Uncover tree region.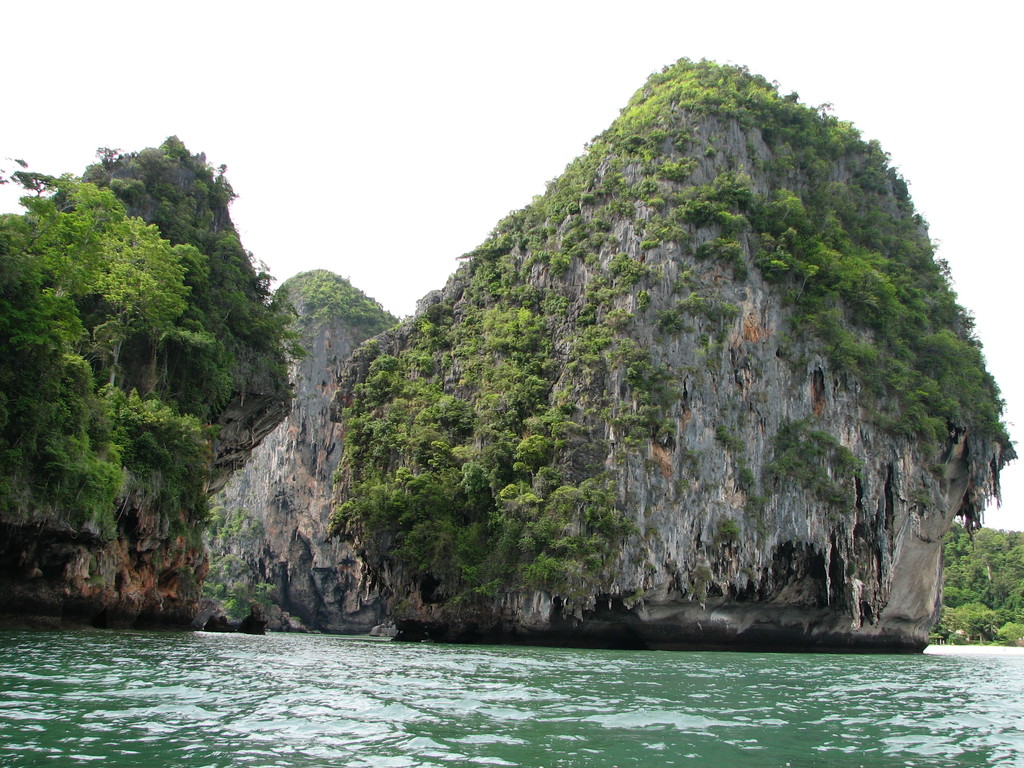
Uncovered: [left=759, top=188, right=803, bottom=223].
